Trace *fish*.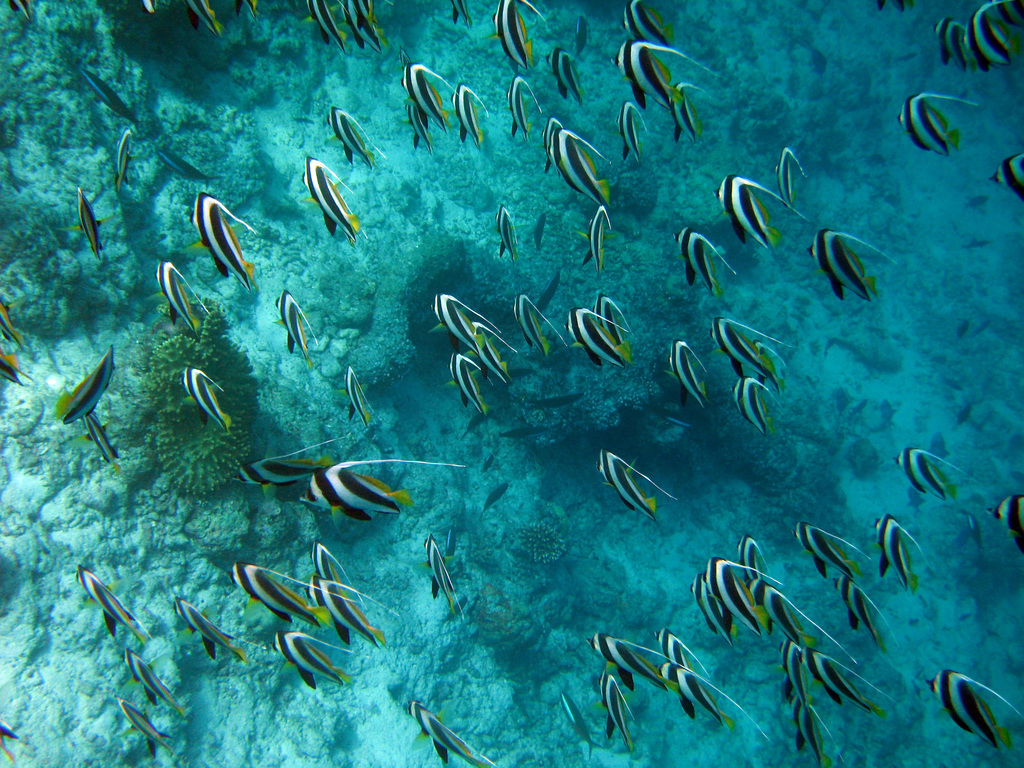
Traced to <box>179,367,228,429</box>.
